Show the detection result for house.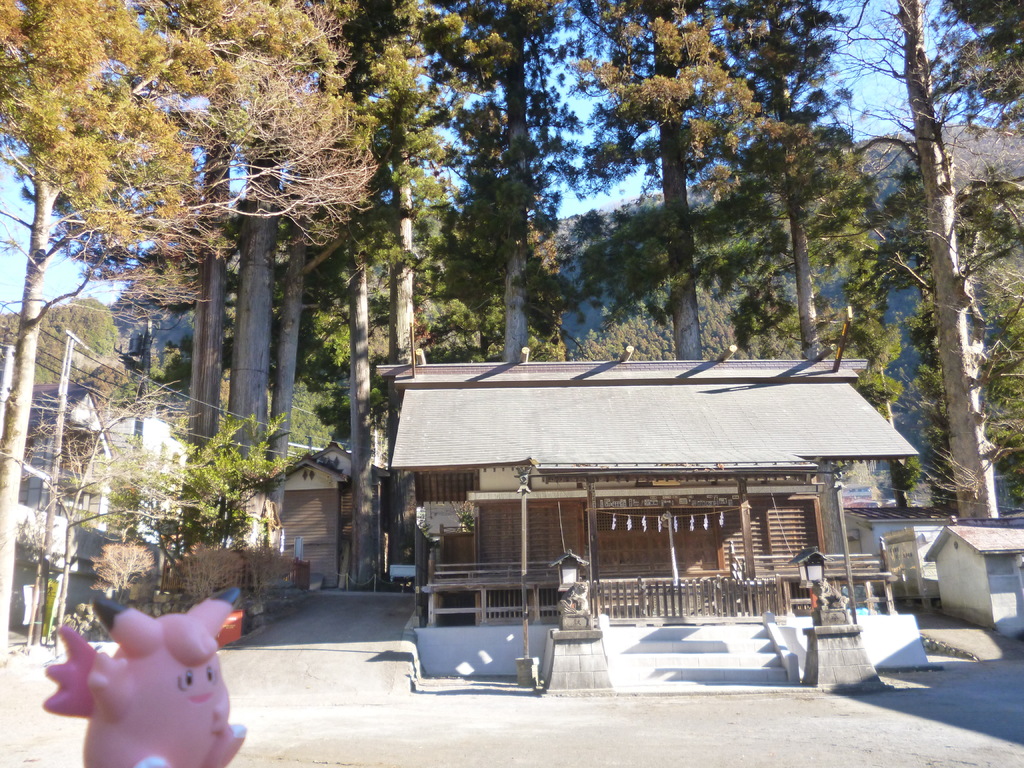
921:528:1023:634.
